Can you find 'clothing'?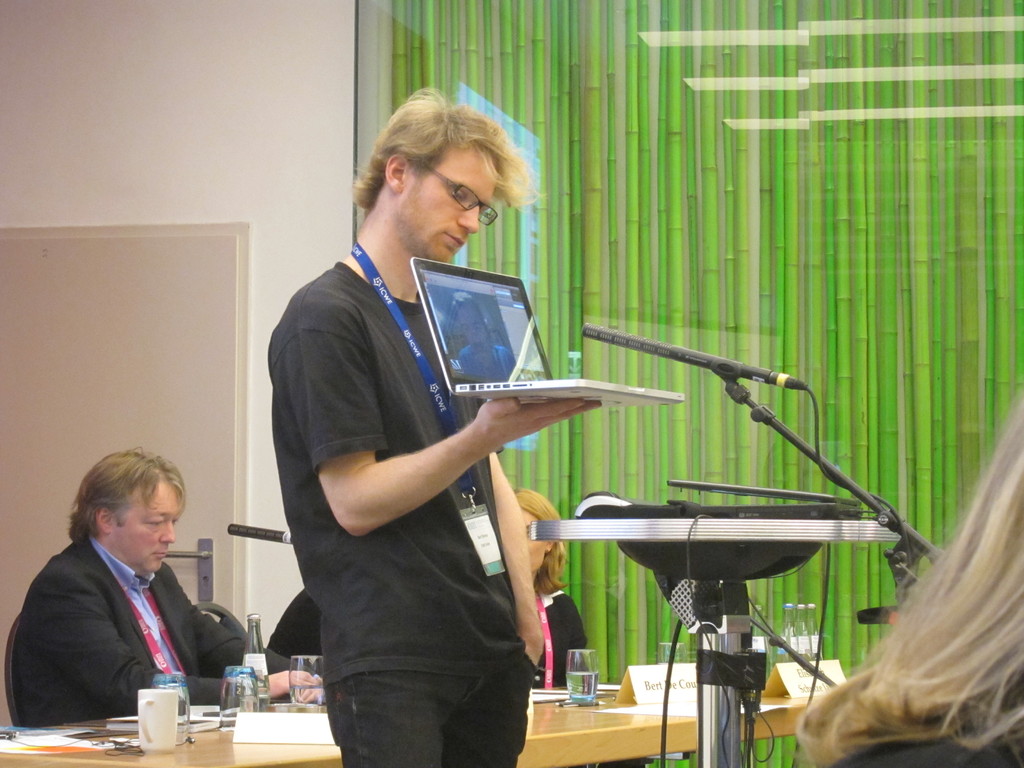
Yes, bounding box: 263:258:535:767.
